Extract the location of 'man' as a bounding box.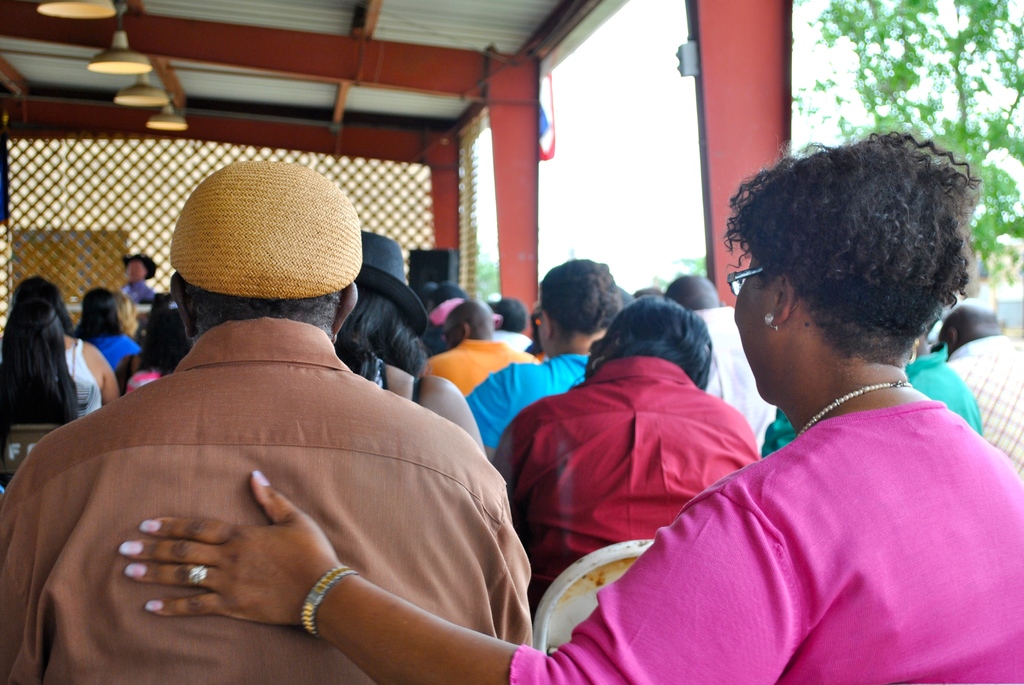
crop(123, 254, 157, 305).
